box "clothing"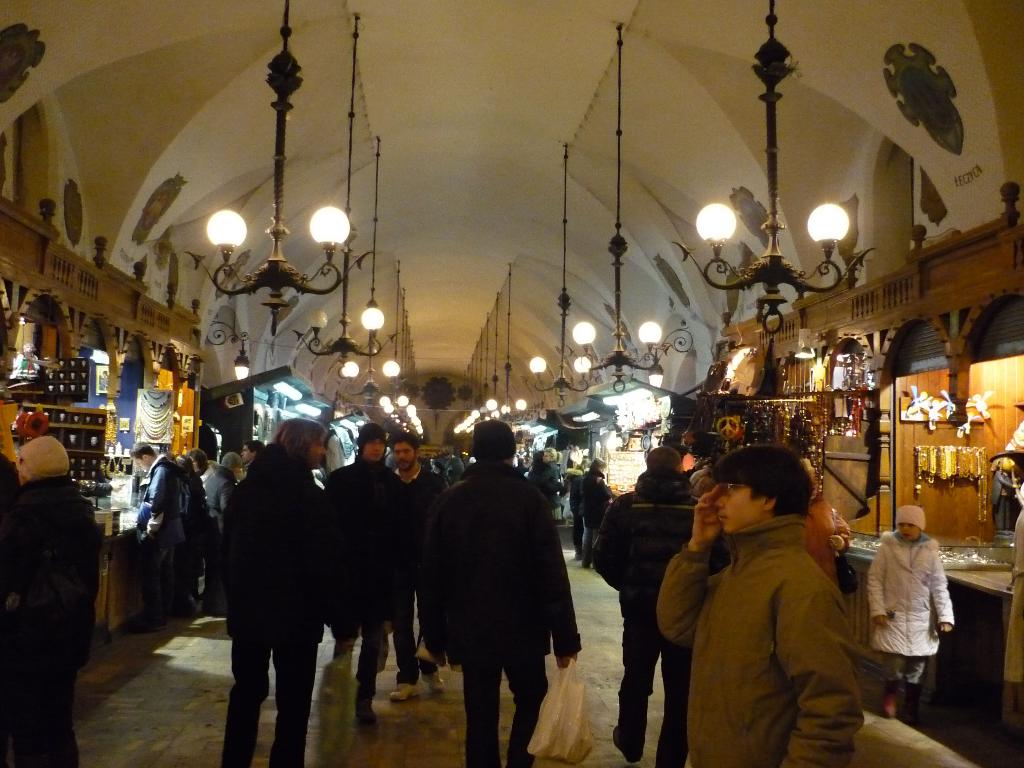
rect(668, 472, 891, 764)
